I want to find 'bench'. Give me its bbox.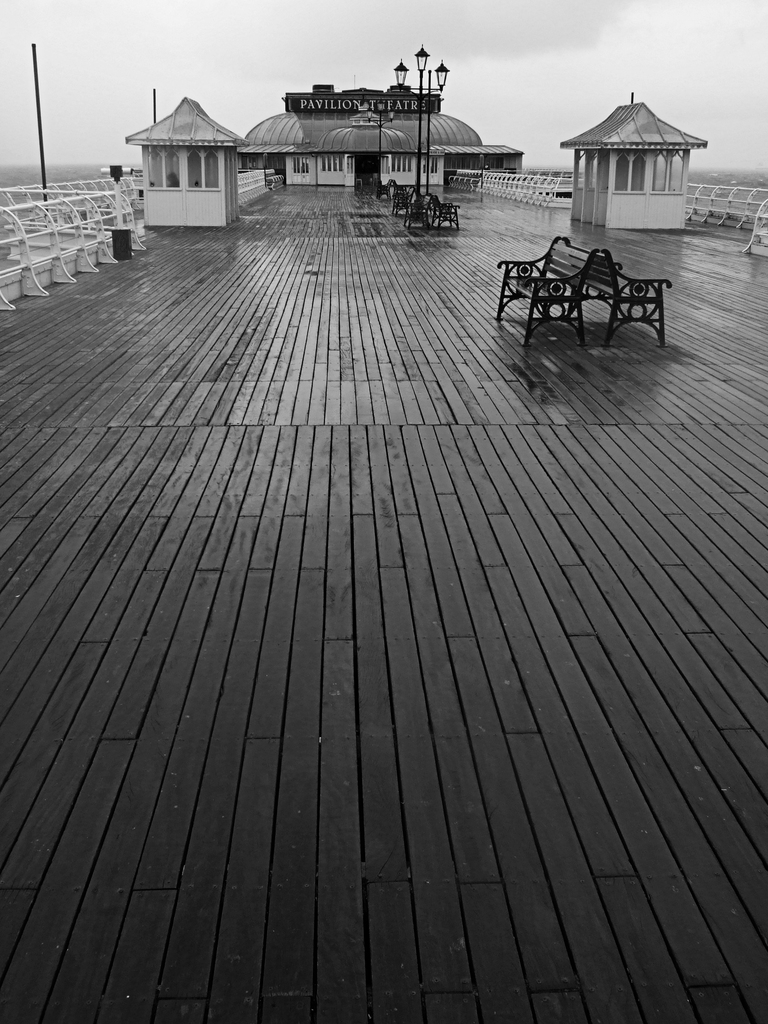
<region>428, 190, 461, 227</region>.
